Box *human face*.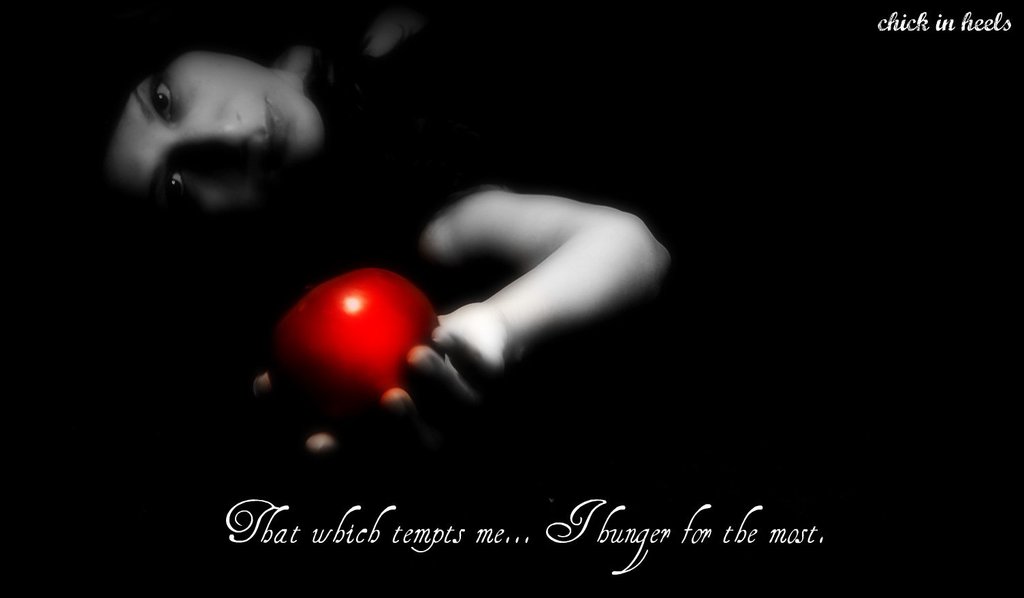
locate(99, 47, 327, 219).
